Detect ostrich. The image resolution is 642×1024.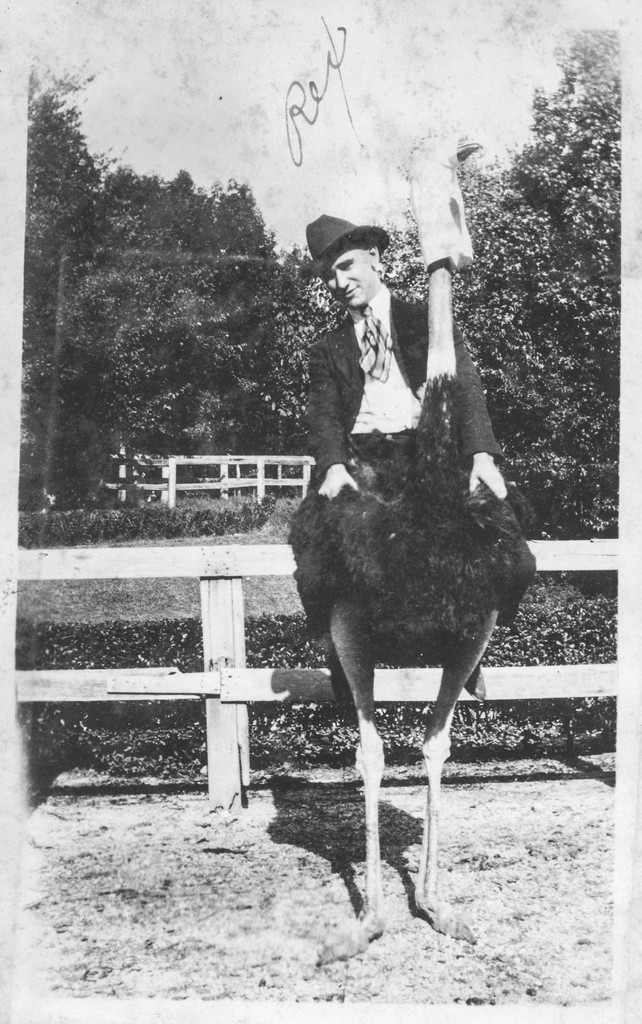
Rect(285, 128, 547, 964).
